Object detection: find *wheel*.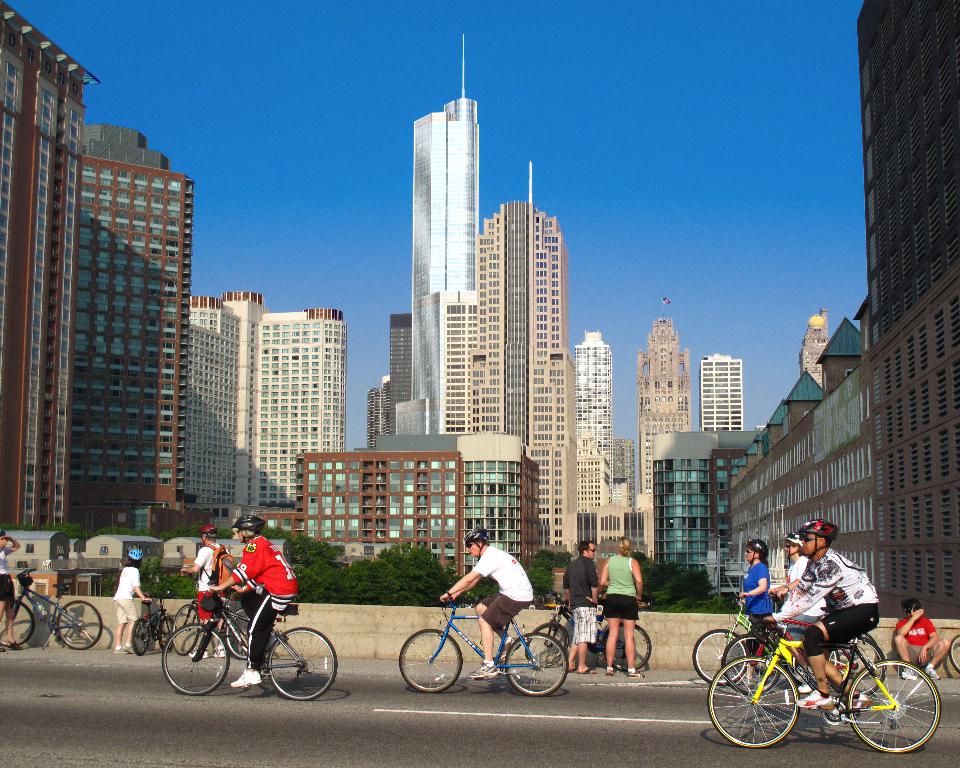
rect(704, 653, 798, 747).
